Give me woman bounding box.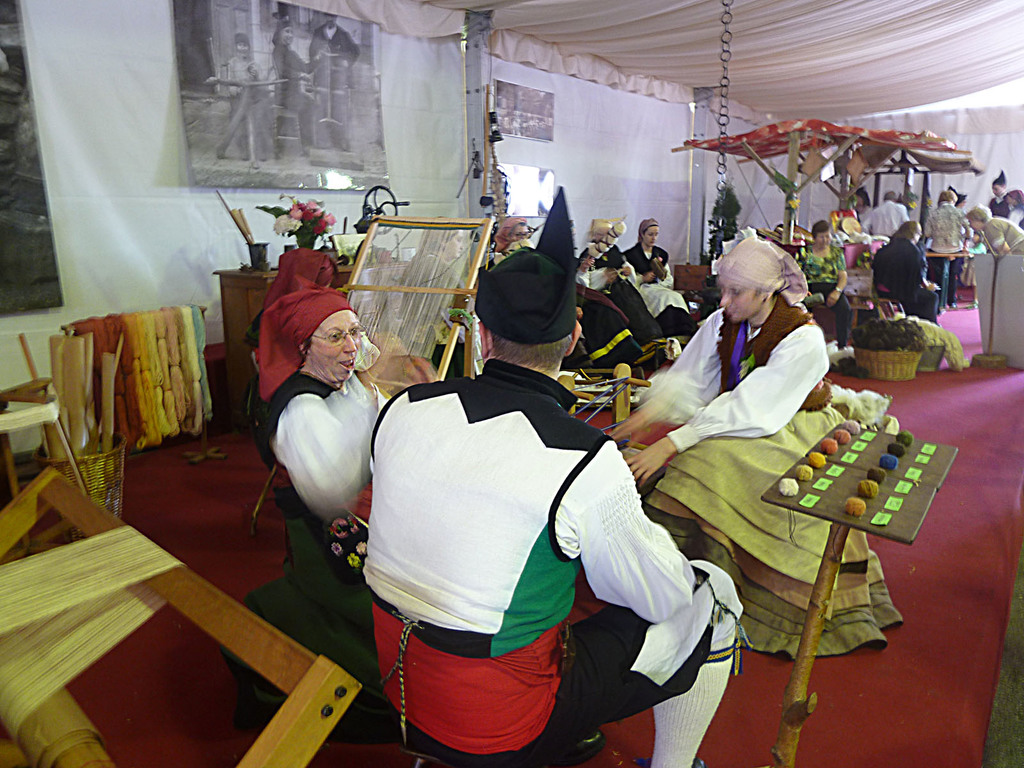
[left=786, top=221, right=845, bottom=355].
